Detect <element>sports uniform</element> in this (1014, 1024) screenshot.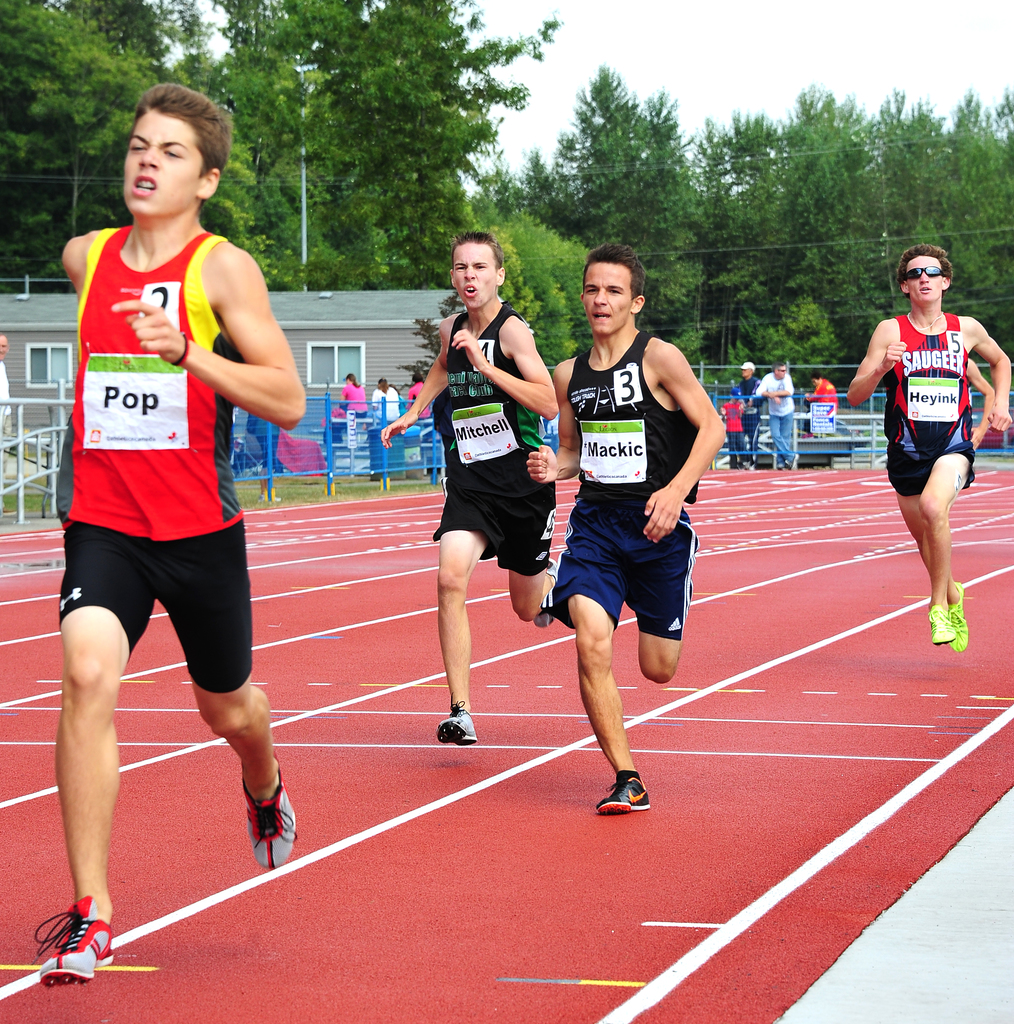
Detection: BBox(13, 118, 315, 943).
